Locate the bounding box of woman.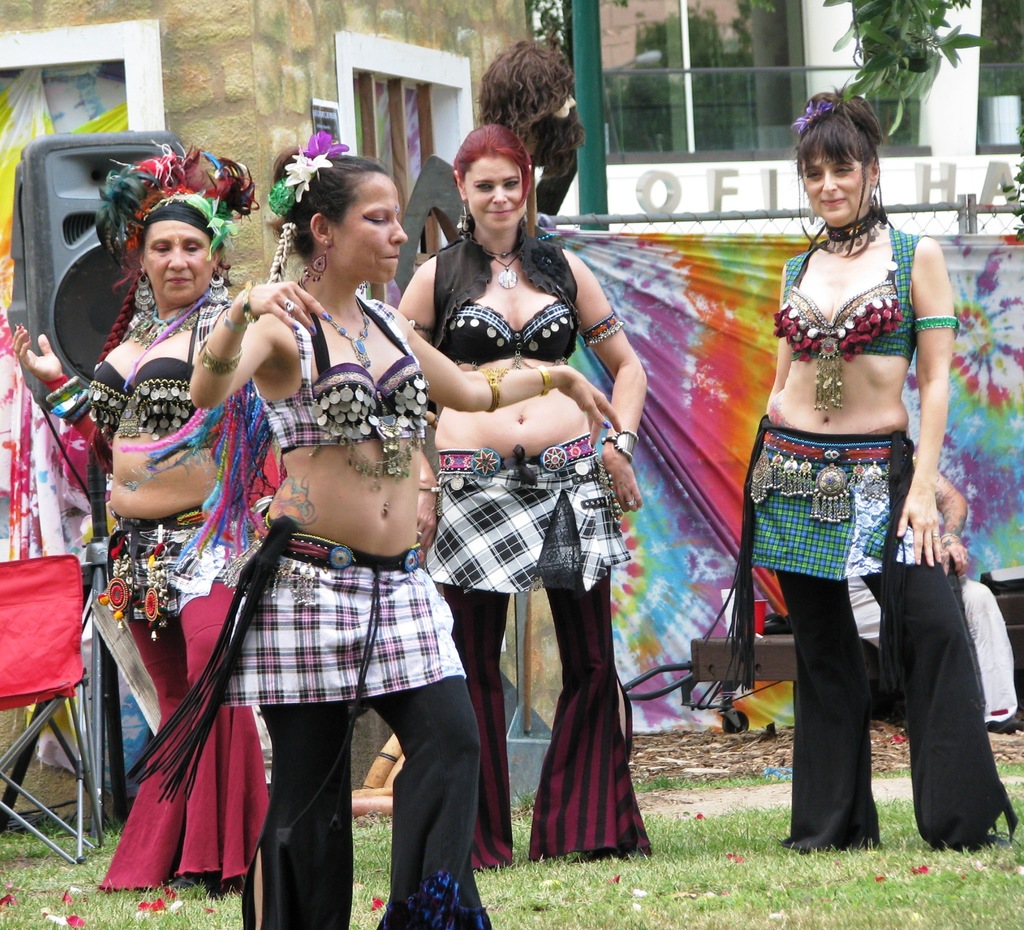
Bounding box: {"x1": 733, "y1": 114, "x2": 967, "y2": 829}.
